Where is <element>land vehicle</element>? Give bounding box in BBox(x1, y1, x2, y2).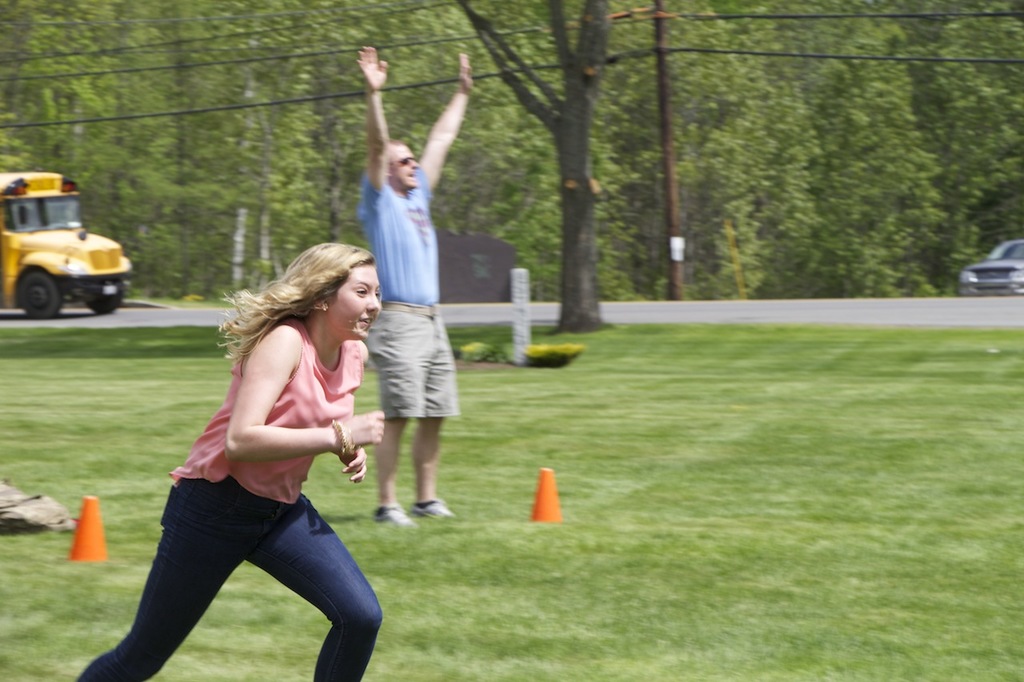
BBox(1, 187, 137, 325).
